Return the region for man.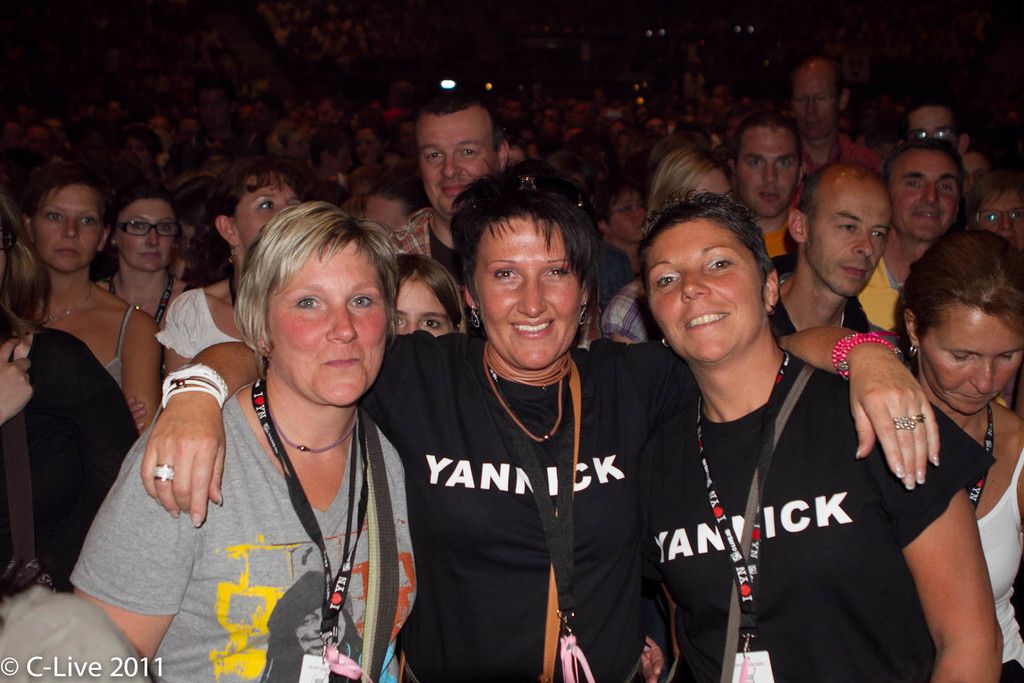
crop(730, 111, 803, 256).
